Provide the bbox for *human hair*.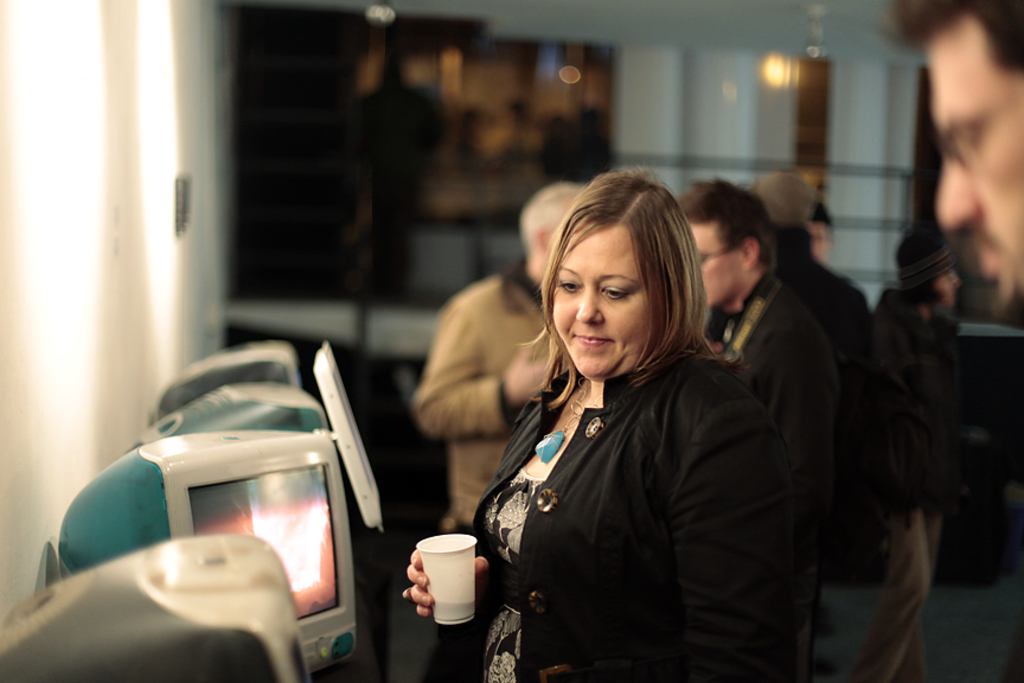
l=677, t=173, r=776, b=270.
